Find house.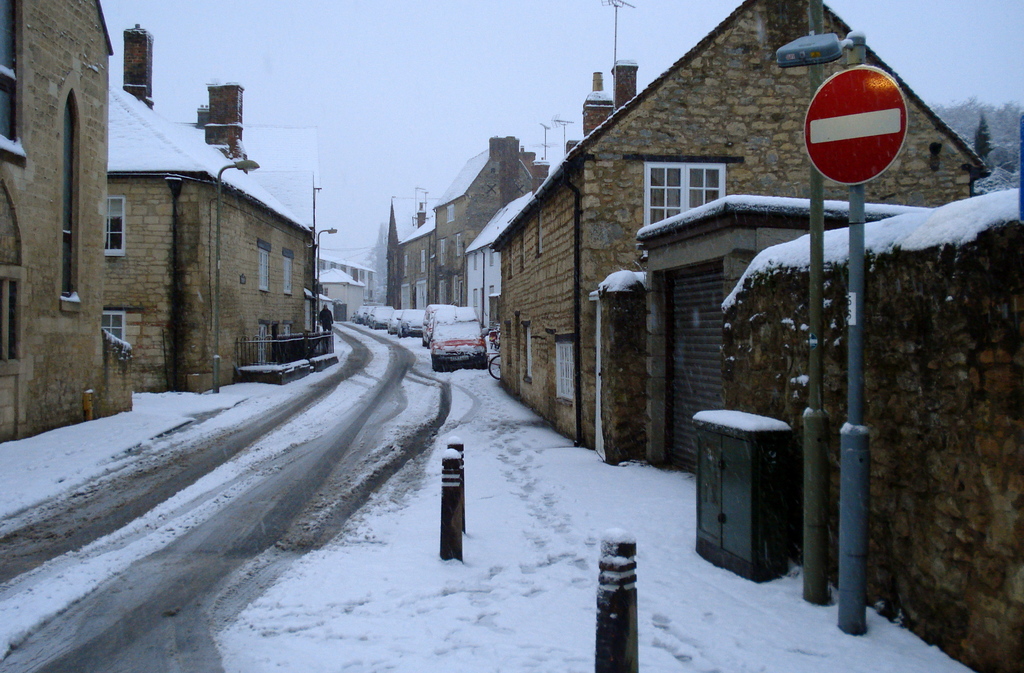
(left=454, top=0, right=986, bottom=460).
